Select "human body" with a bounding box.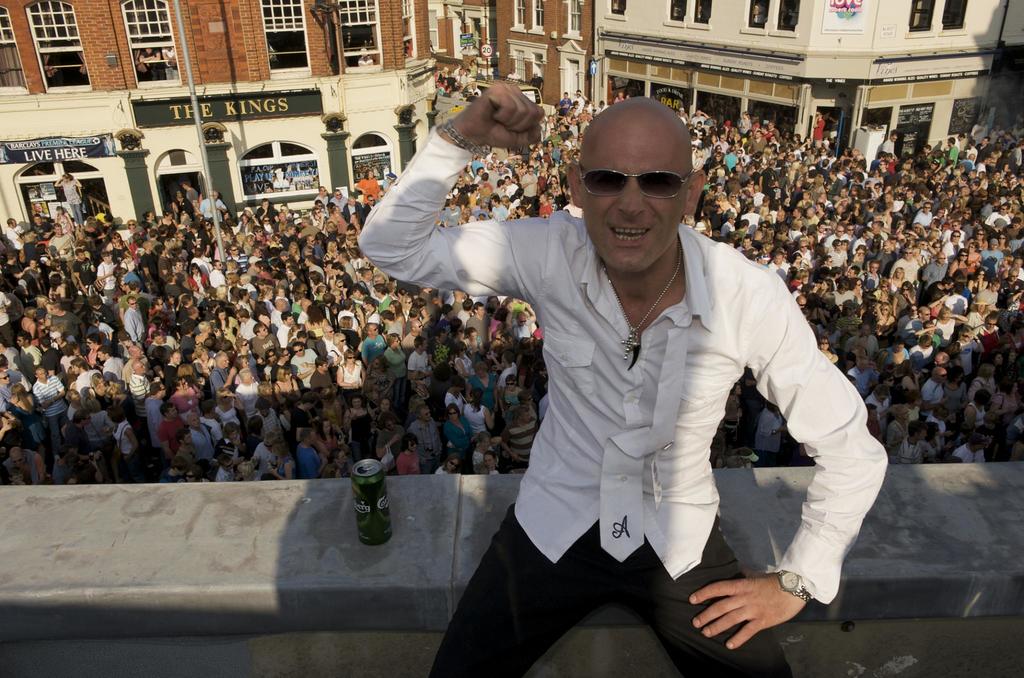
left=989, top=144, right=997, bottom=166.
